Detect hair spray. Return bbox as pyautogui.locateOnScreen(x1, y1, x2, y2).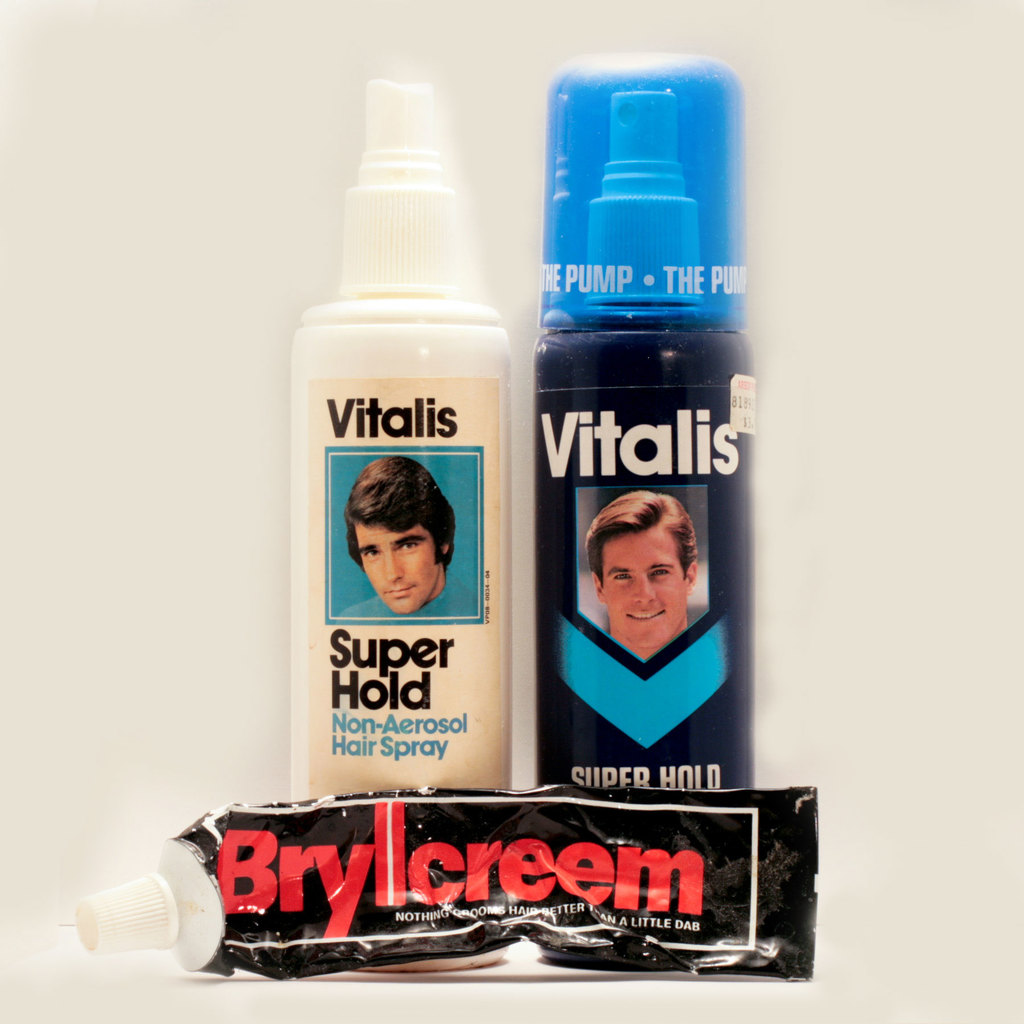
pyautogui.locateOnScreen(285, 77, 509, 975).
